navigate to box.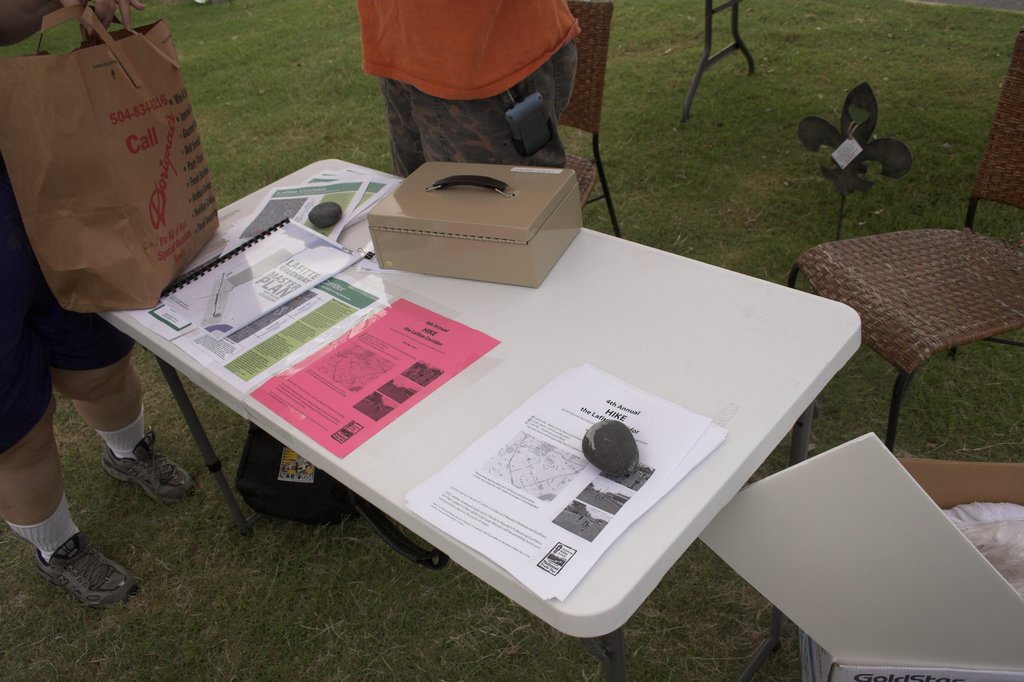
Navigation target: left=363, top=160, right=583, bottom=287.
